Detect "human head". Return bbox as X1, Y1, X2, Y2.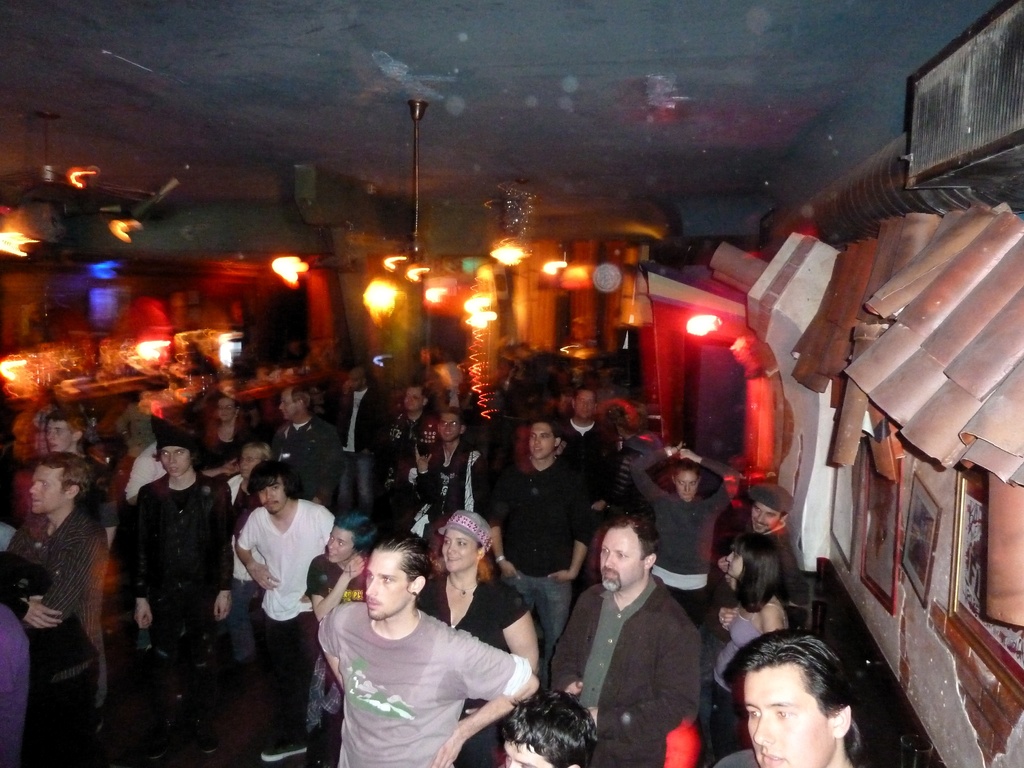
402, 384, 433, 410.
